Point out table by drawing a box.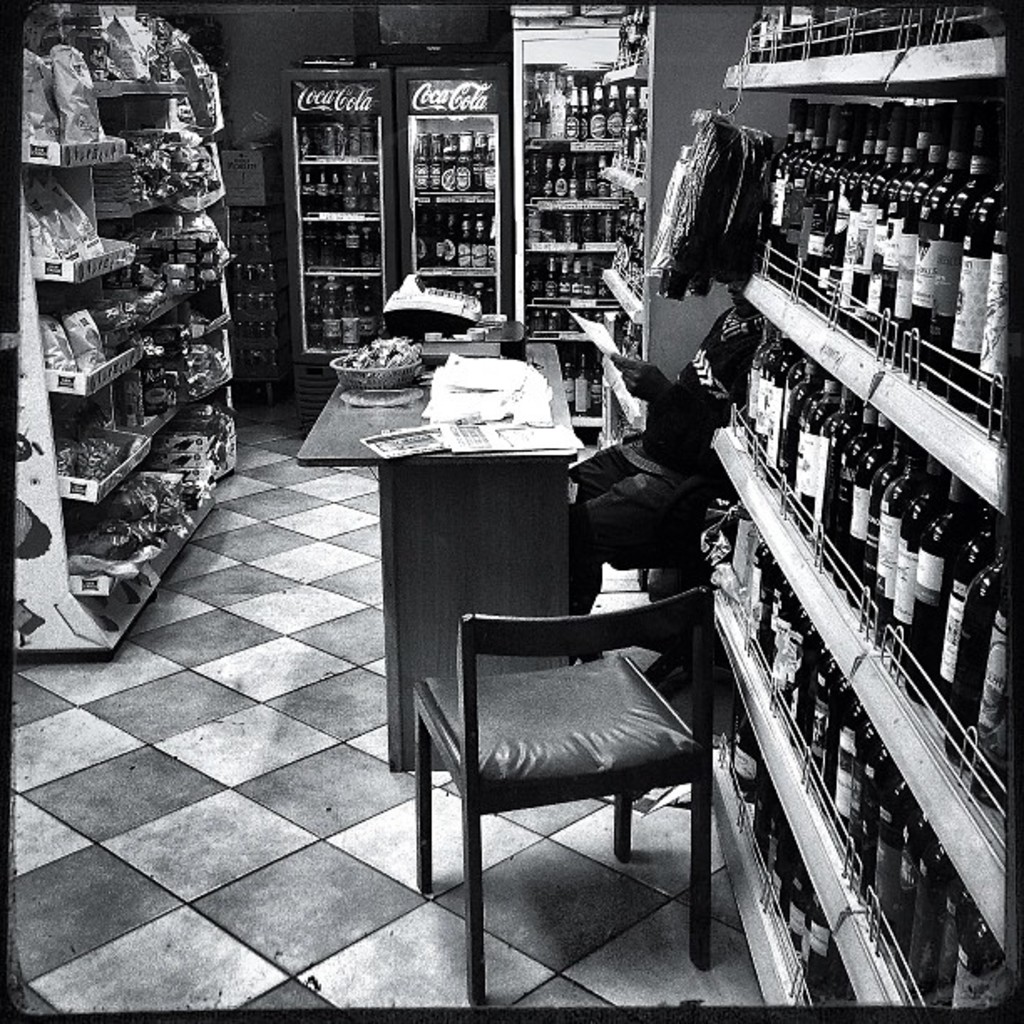
<box>336,366,676,862</box>.
